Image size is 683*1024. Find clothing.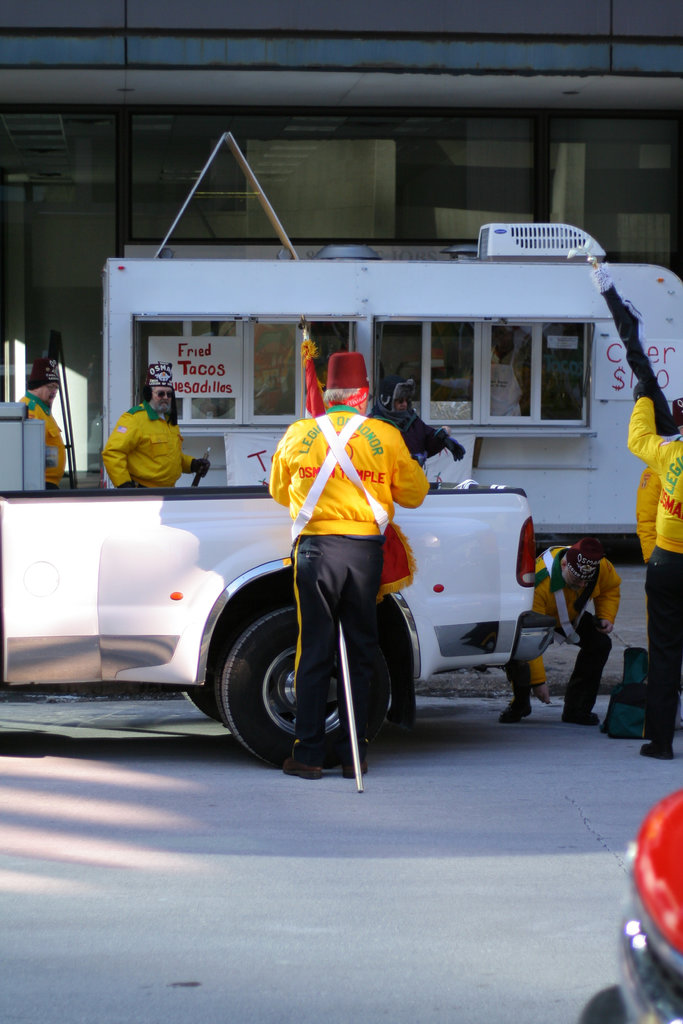
<box>265,408,429,776</box>.
